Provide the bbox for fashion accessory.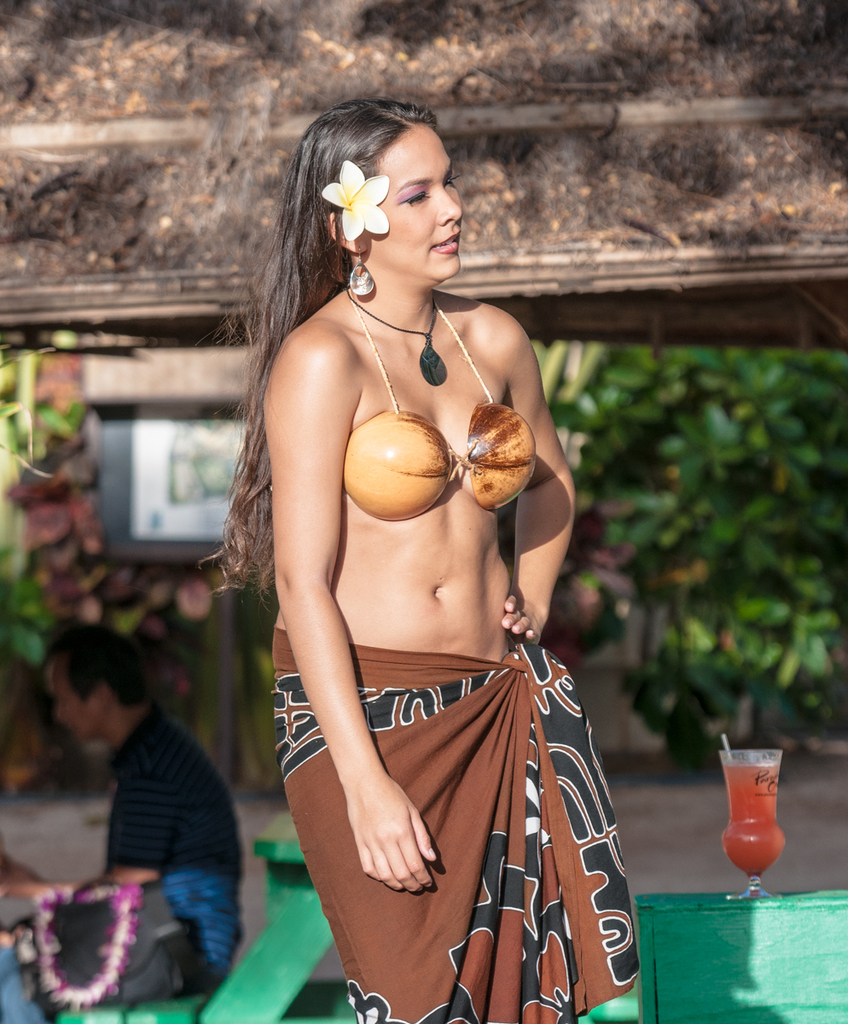
<box>349,260,380,299</box>.
